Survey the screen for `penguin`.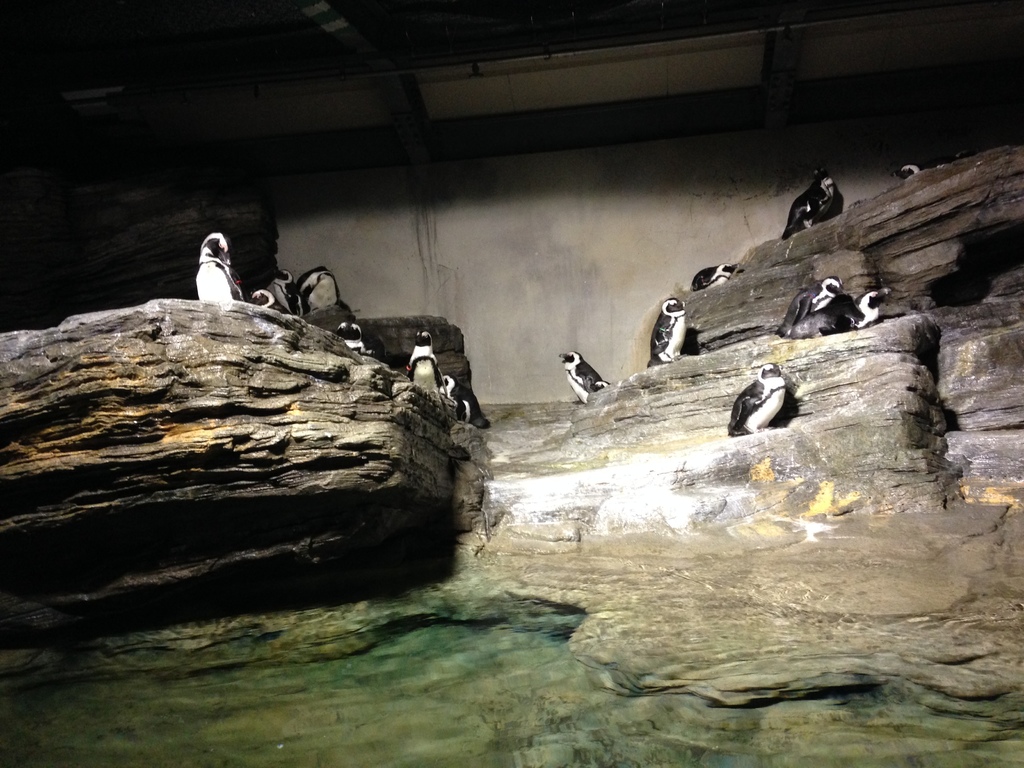
Survey found: x1=895, y1=145, x2=973, y2=179.
